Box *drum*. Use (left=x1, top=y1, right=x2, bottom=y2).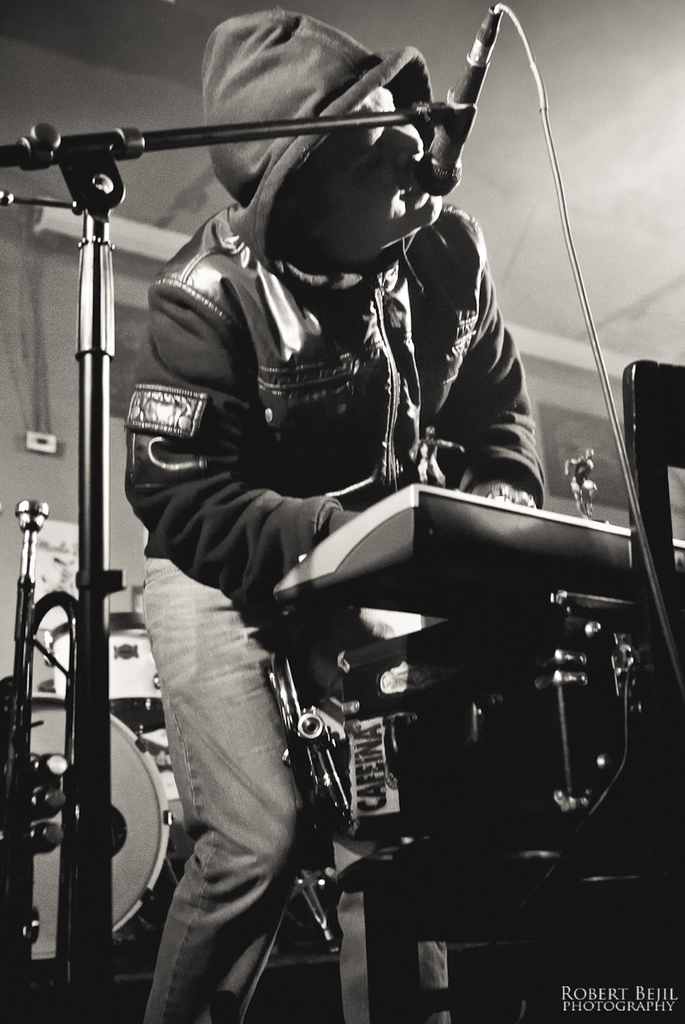
(left=47, top=614, right=163, bottom=732).
